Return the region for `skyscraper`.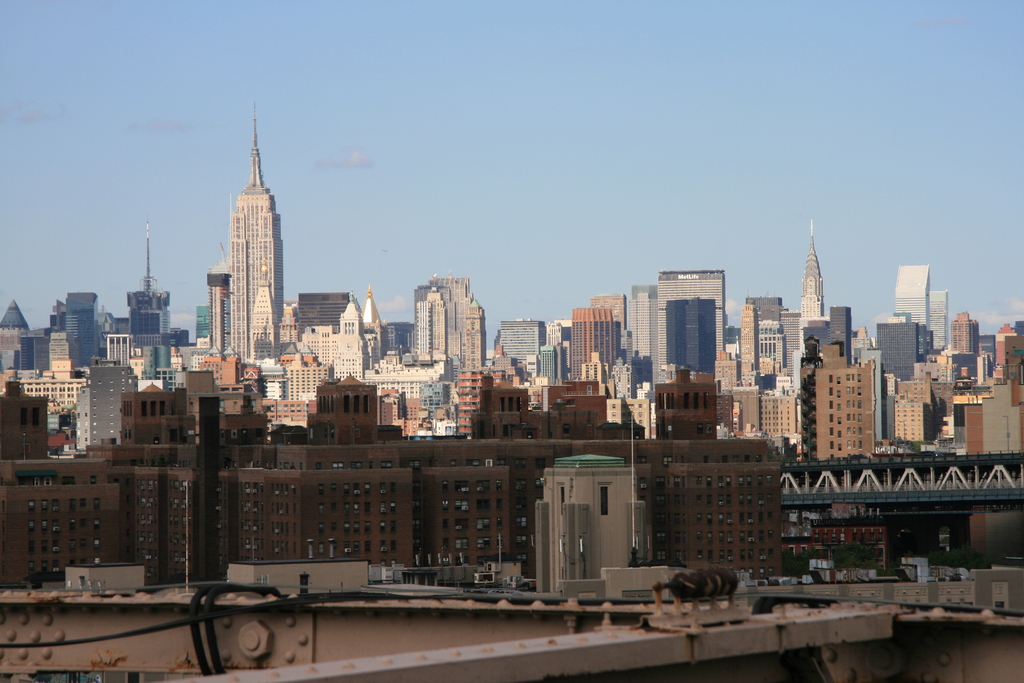
[left=461, top=297, right=489, bottom=368].
